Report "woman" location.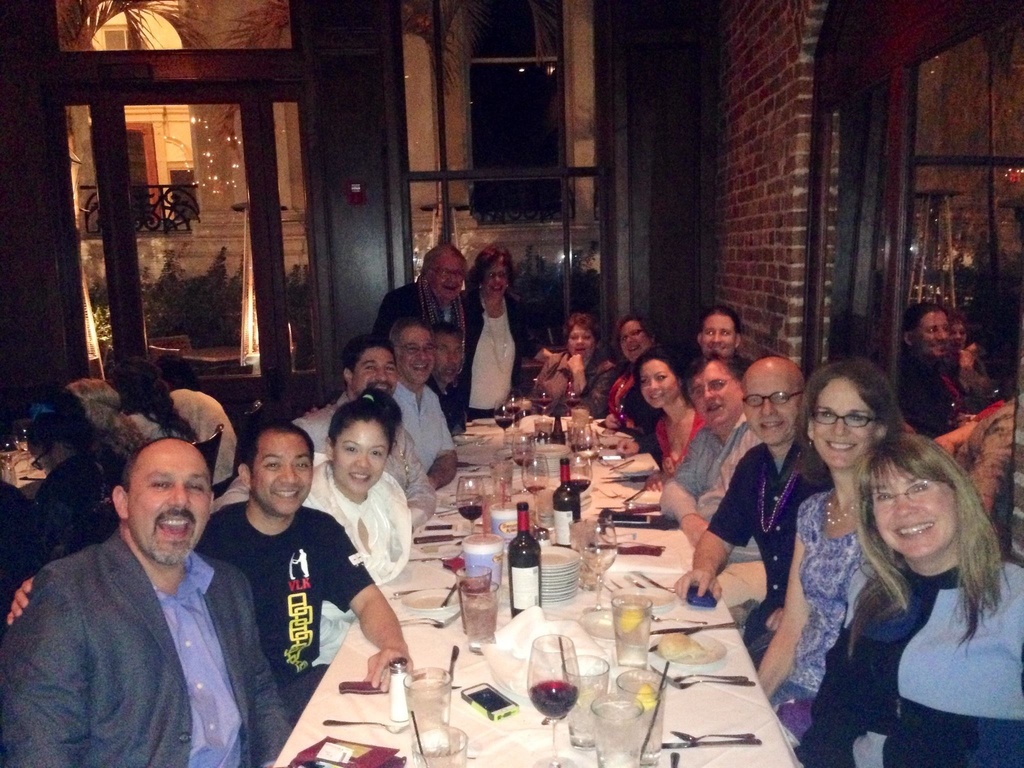
Report: region(296, 387, 412, 666).
